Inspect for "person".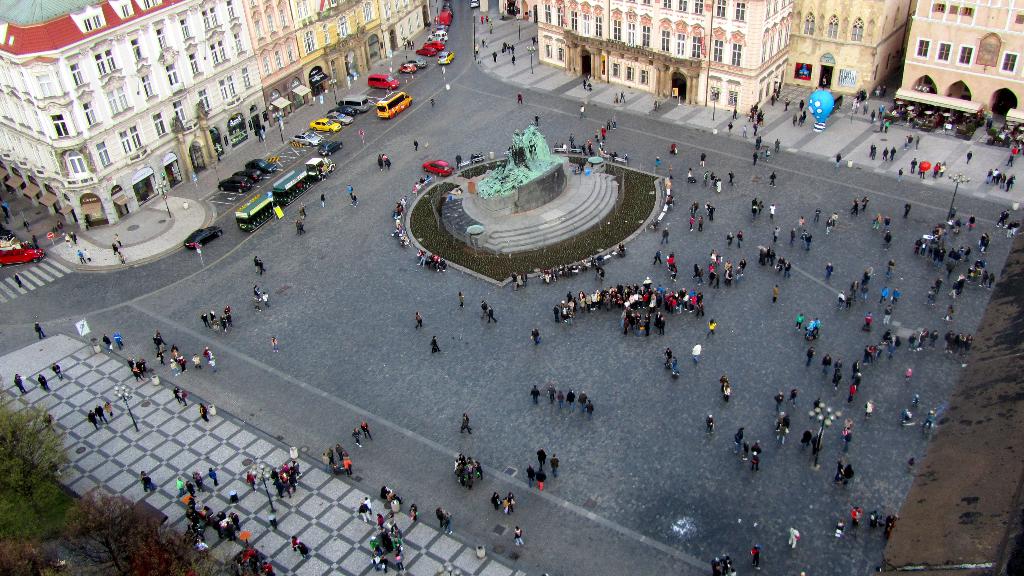
Inspection: (x1=1007, y1=148, x2=1014, y2=159).
